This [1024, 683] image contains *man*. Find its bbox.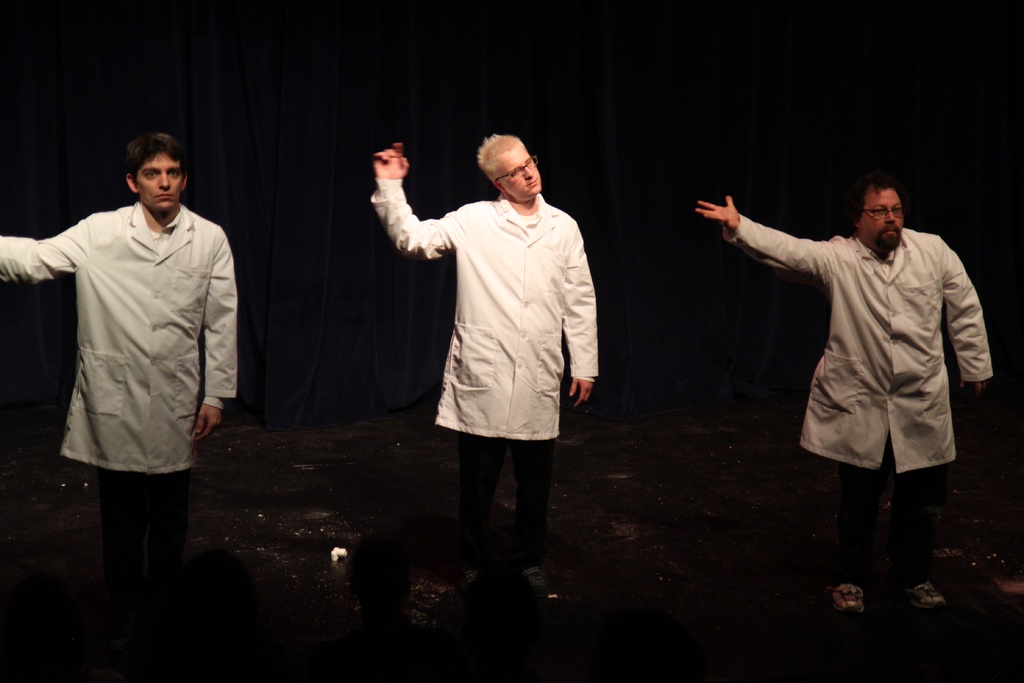
697:169:999:618.
